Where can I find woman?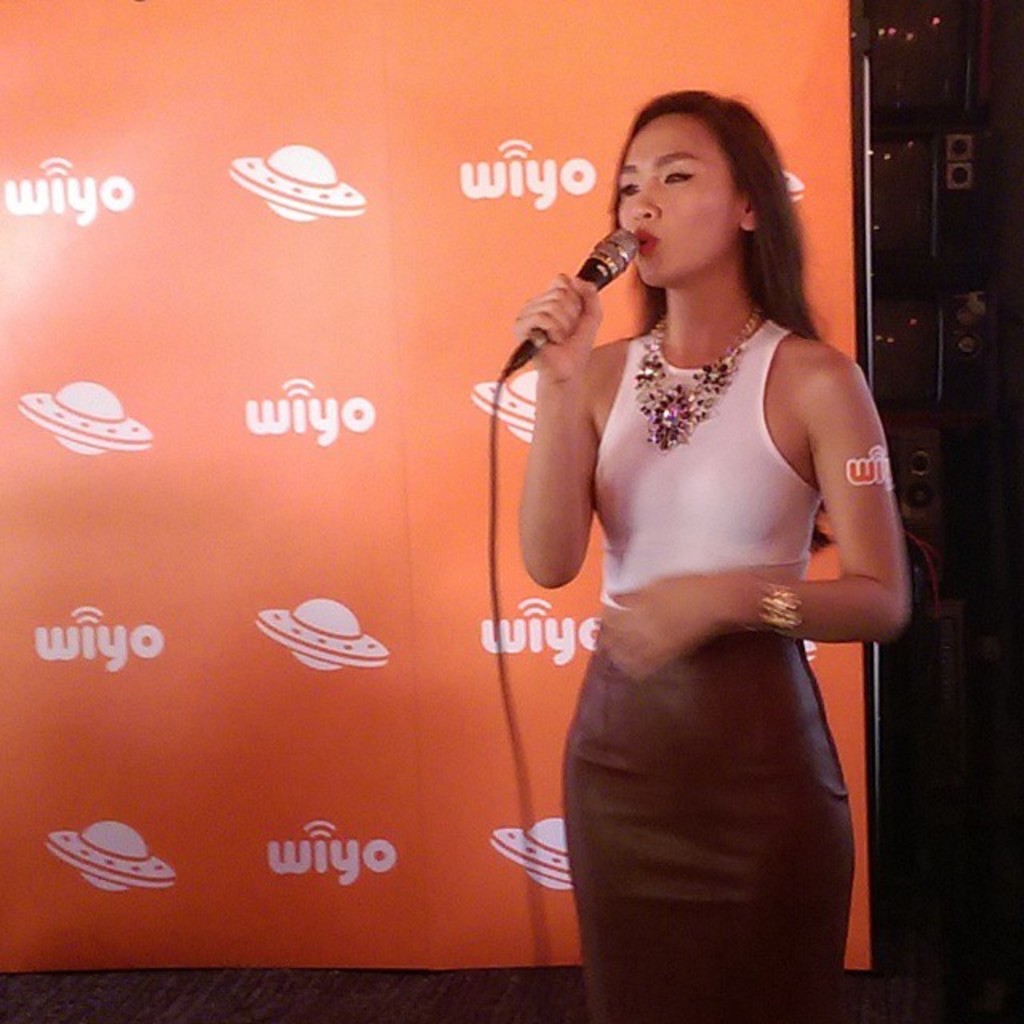
You can find it at <region>480, 139, 909, 1000</region>.
